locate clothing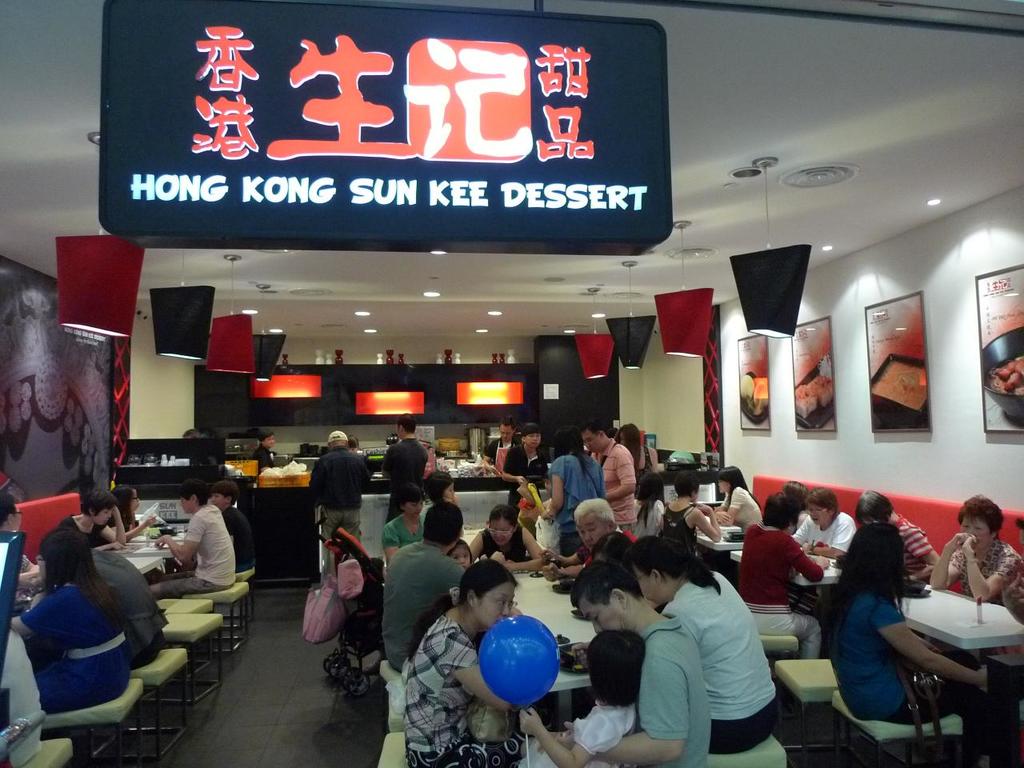
bbox=[18, 578, 126, 718]
